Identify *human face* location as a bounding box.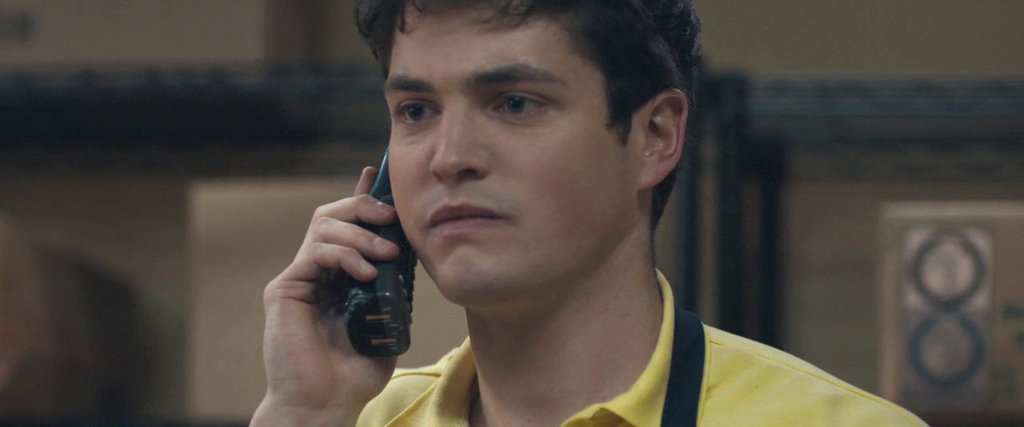
(383, 0, 646, 307).
